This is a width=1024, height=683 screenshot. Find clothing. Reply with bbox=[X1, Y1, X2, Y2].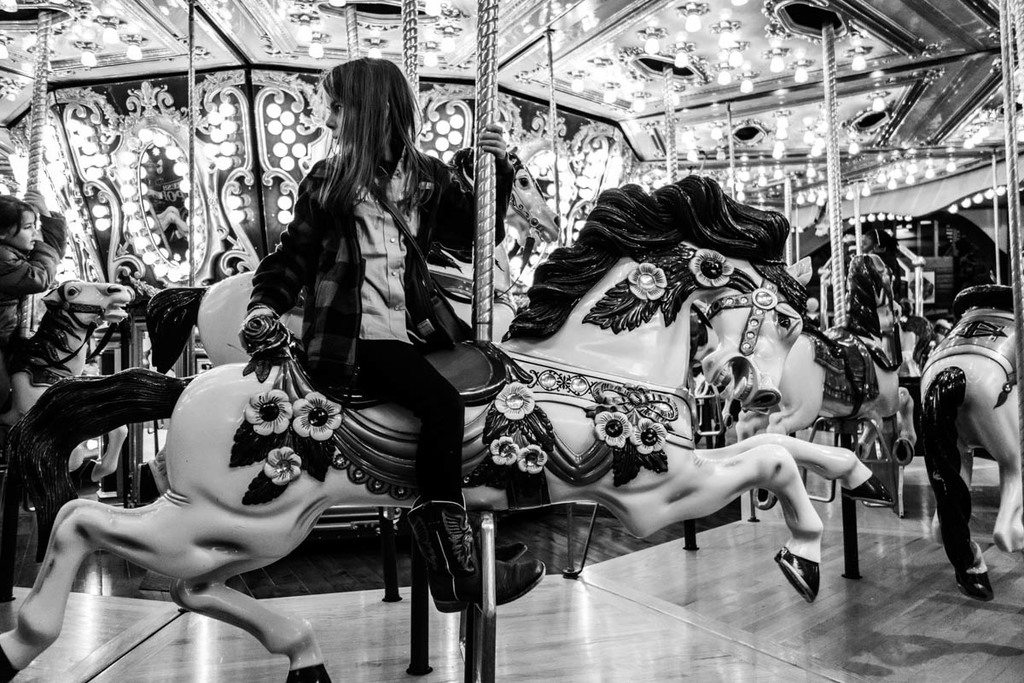
bbox=[251, 135, 518, 511].
